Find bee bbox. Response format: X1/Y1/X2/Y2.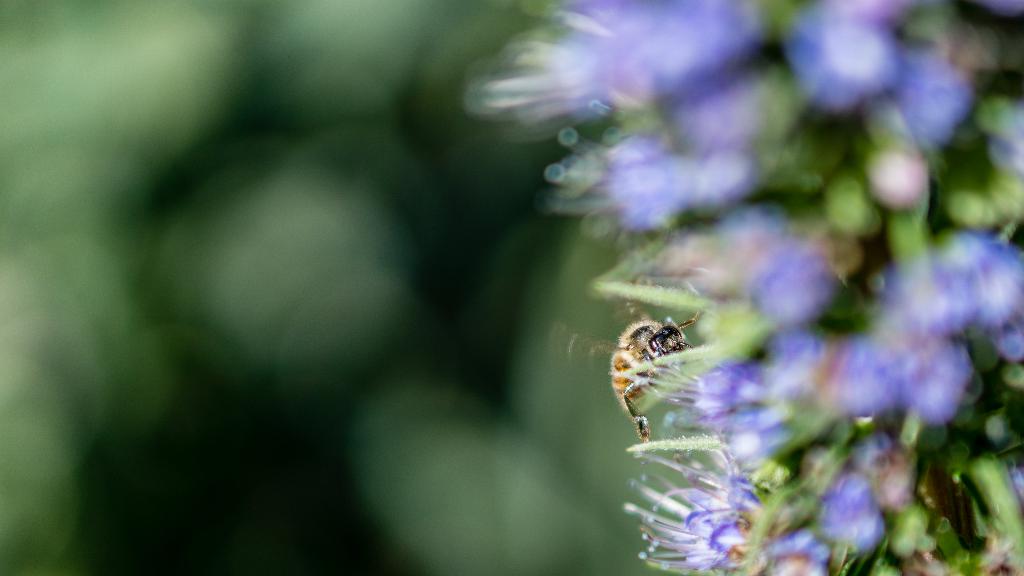
602/301/735/465.
